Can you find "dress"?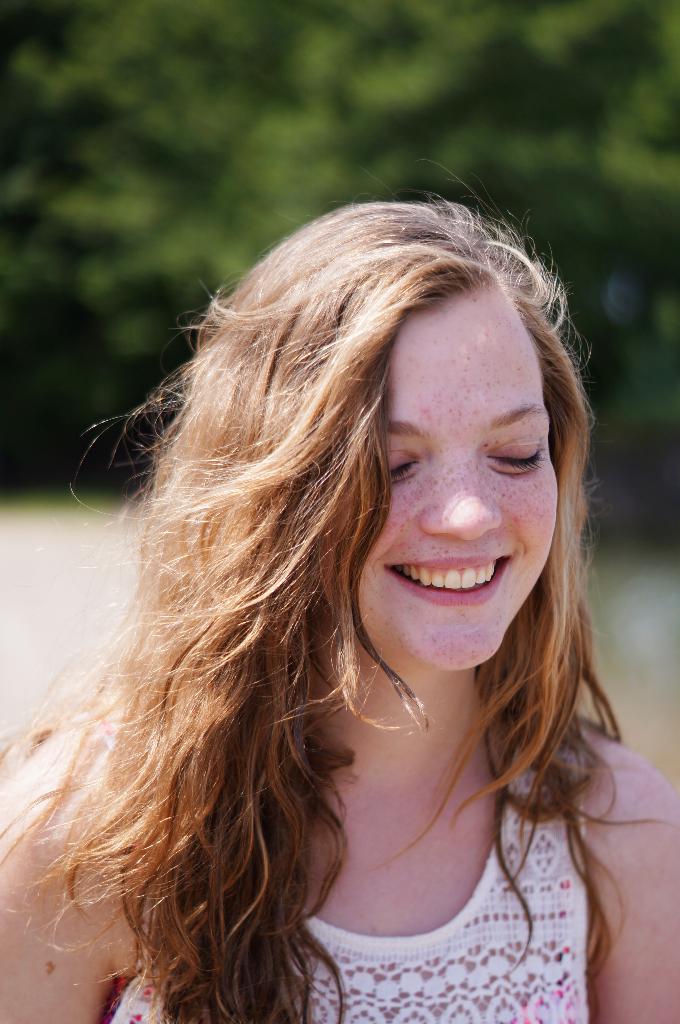
Yes, bounding box: bbox=(97, 697, 600, 1023).
